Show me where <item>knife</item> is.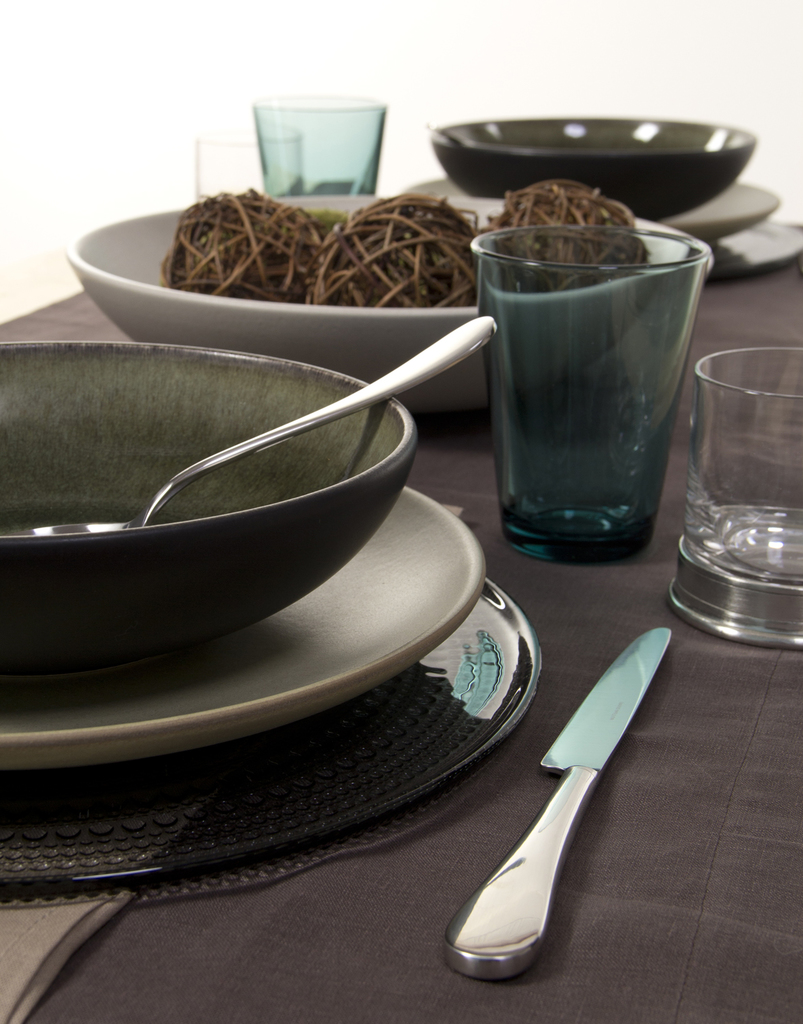
<item>knife</item> is at [446, 622, 688, 974].
